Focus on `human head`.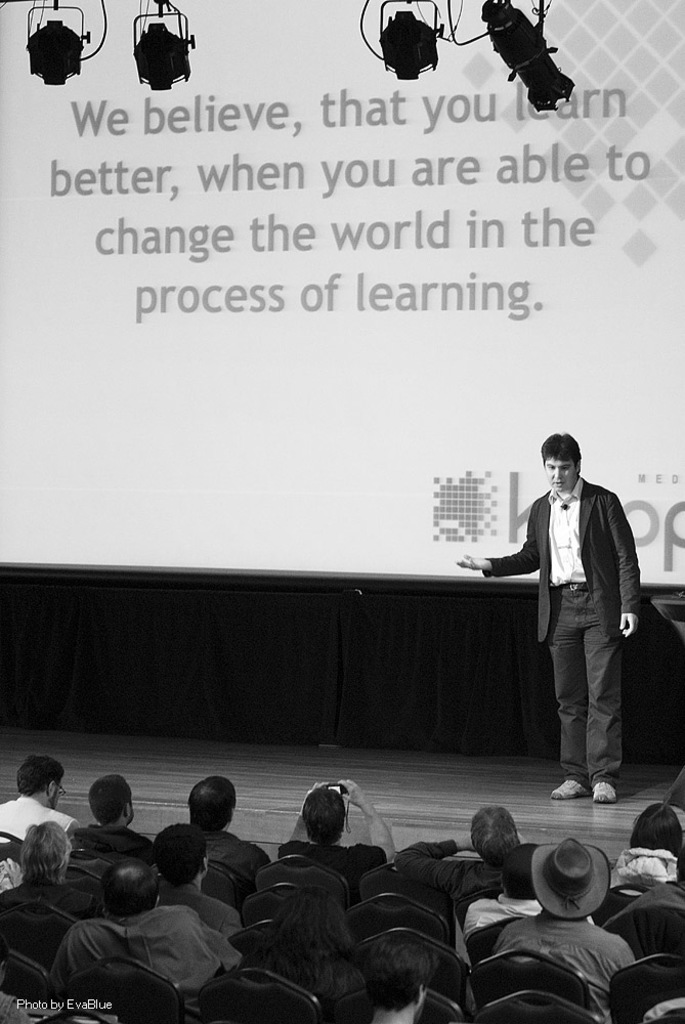
Focused at locate(18, 820, 72, 879).
